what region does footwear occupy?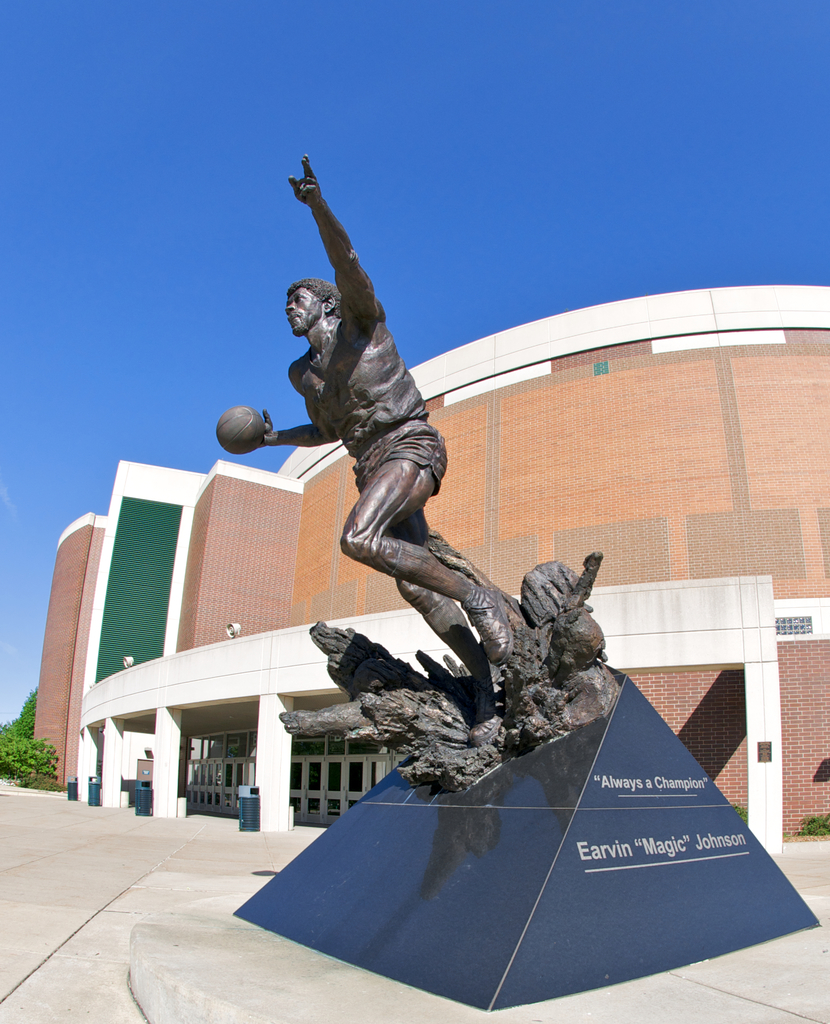
462, 588, 518, 667.
